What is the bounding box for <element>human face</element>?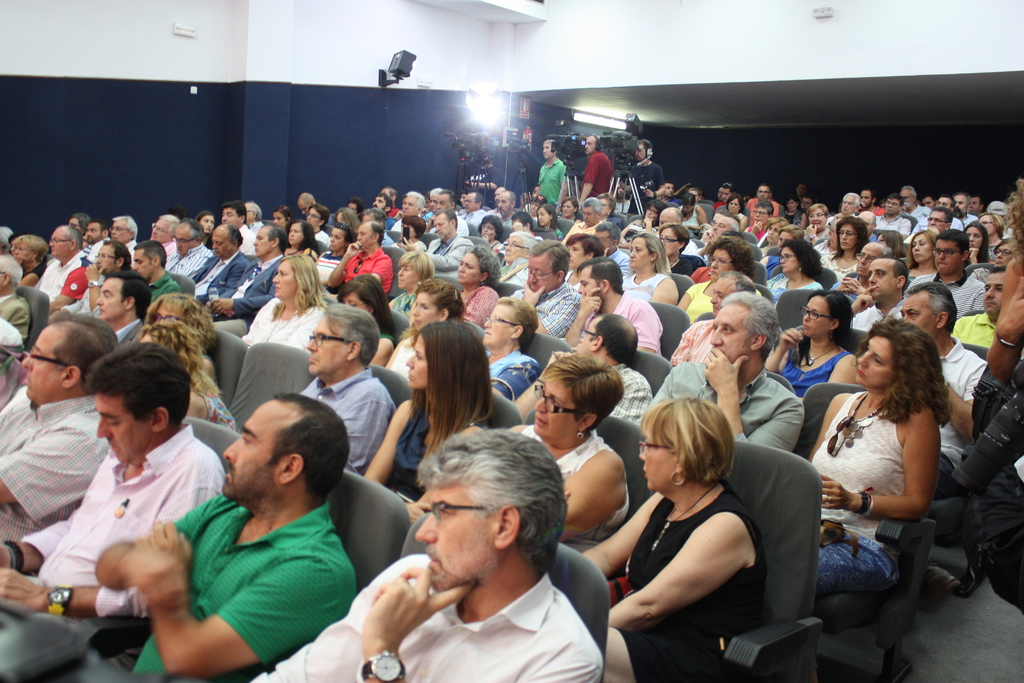
[583, 137, 597, 157].
